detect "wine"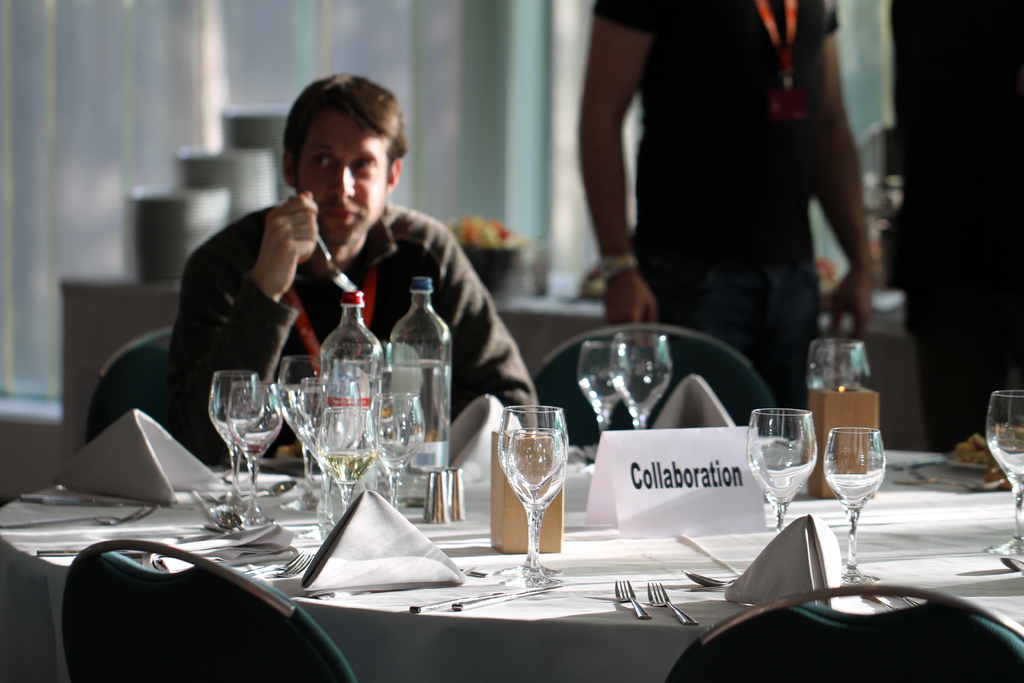
[left=321, top=452, right=371, bottom=484]
